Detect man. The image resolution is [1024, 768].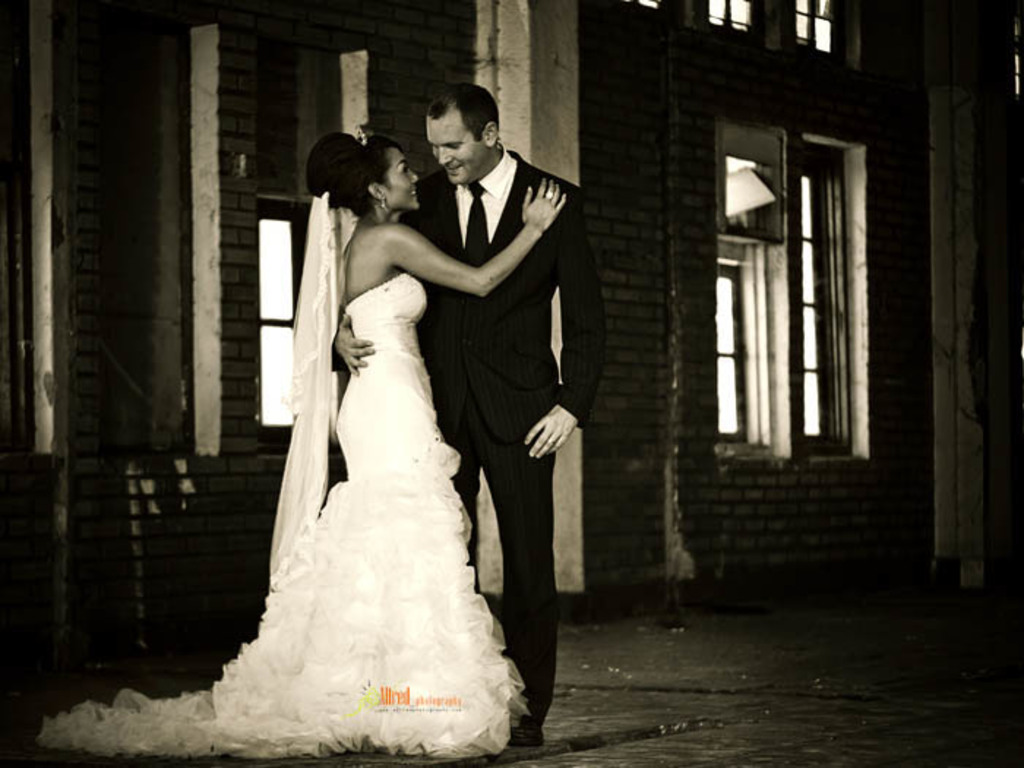
[left=391, top=78, right=591, bottom=674].
